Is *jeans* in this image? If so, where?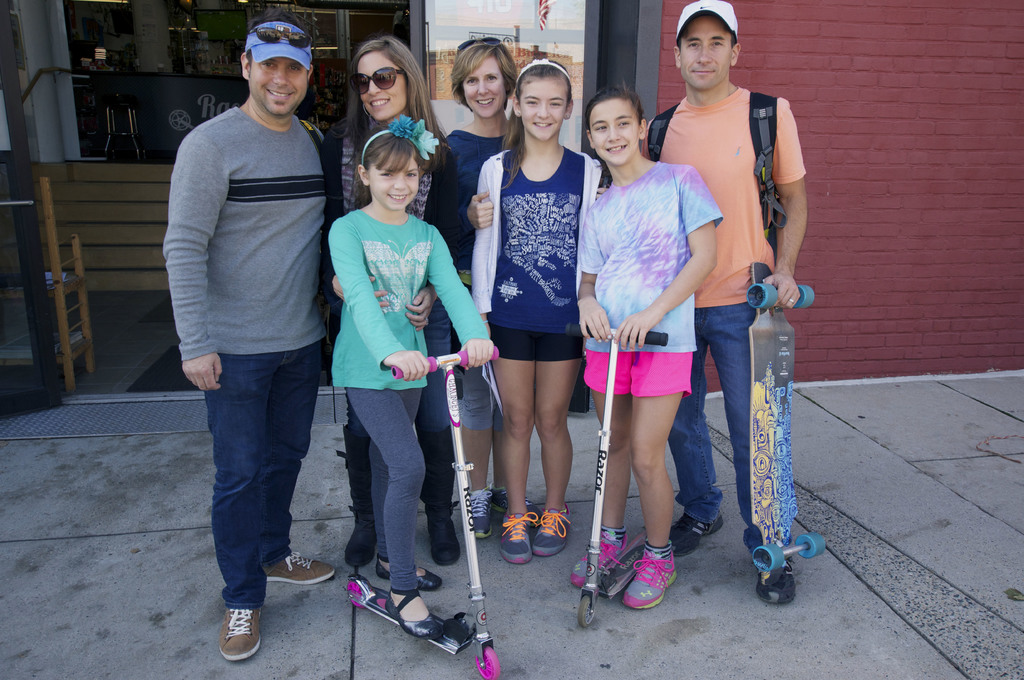
Yes, at 670:294:772:557.
